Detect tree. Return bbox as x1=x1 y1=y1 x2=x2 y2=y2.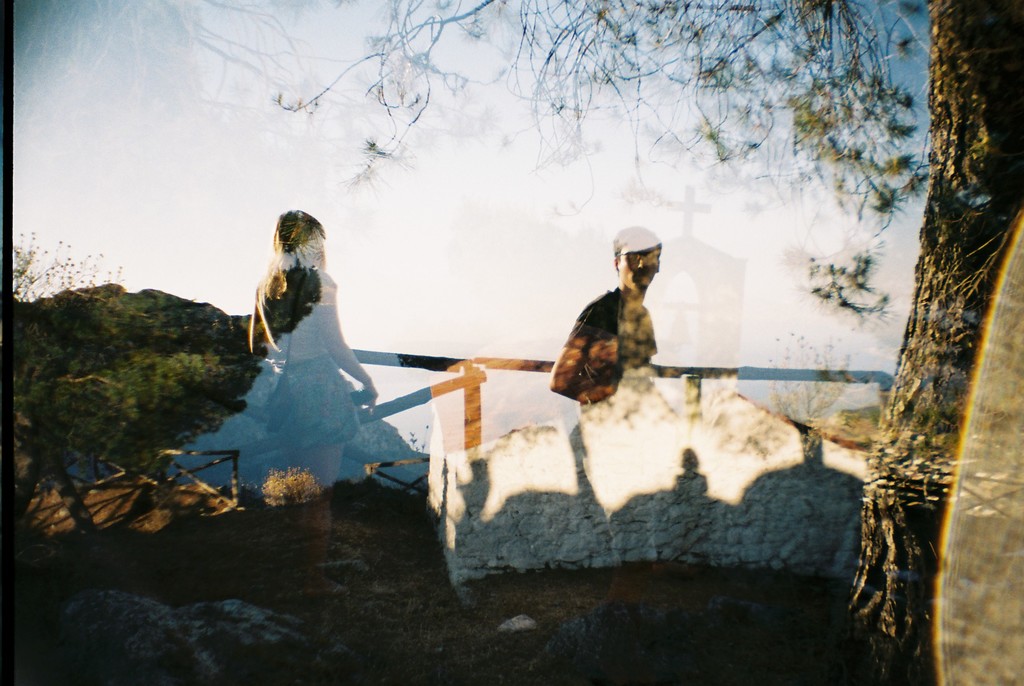
x1=819 y1=11 x2=1008 y2=632.
